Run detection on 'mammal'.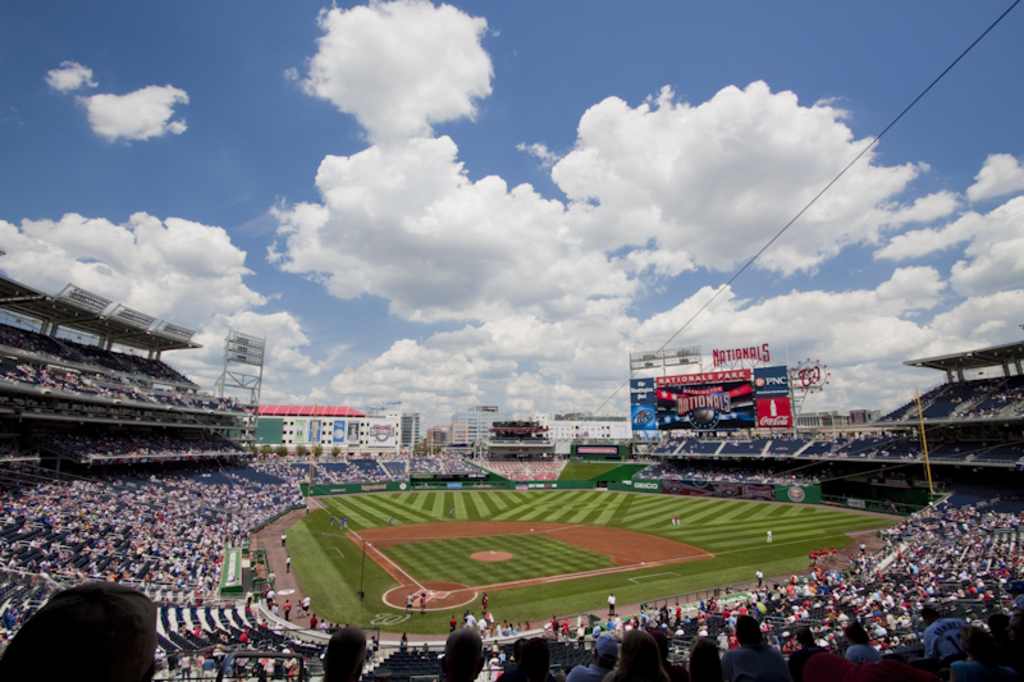
Result: region(321, 626, 369, 681).
